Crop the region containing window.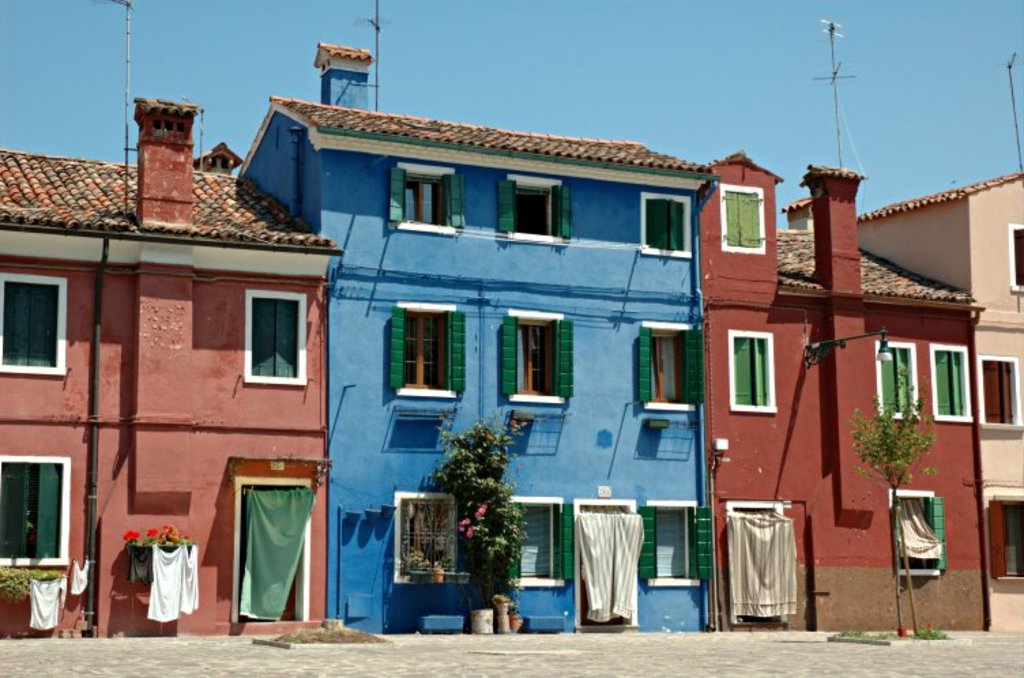
Crop region: {"x1": 991, "y1": 489, "x2": 1023, "y2": 576}.
